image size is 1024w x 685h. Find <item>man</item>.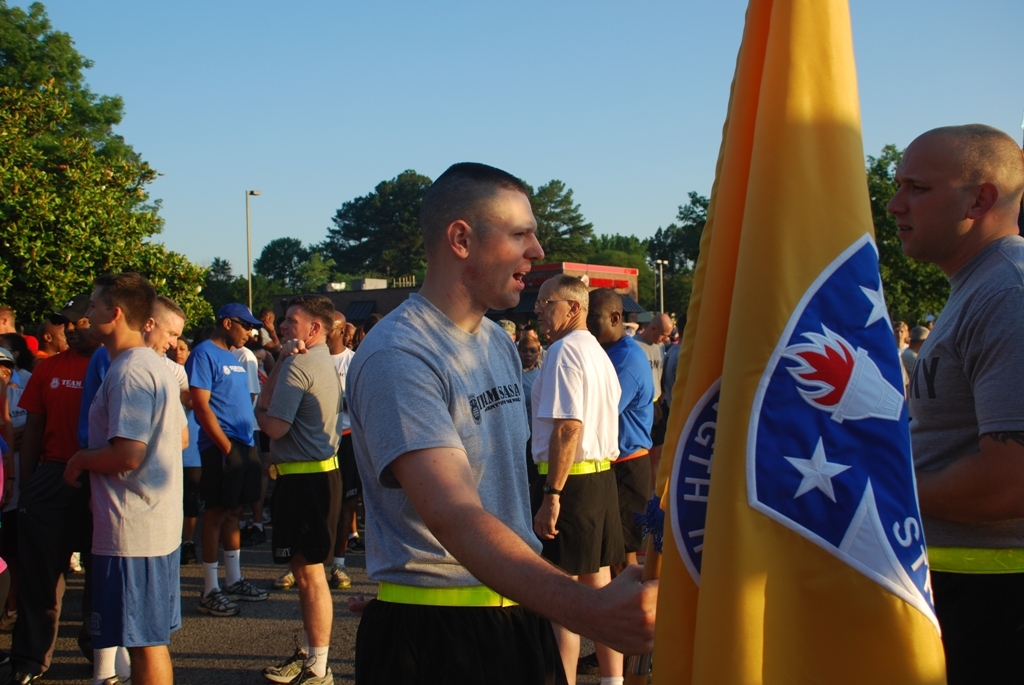
(left=187, top=303, right=269, bottom=616).
